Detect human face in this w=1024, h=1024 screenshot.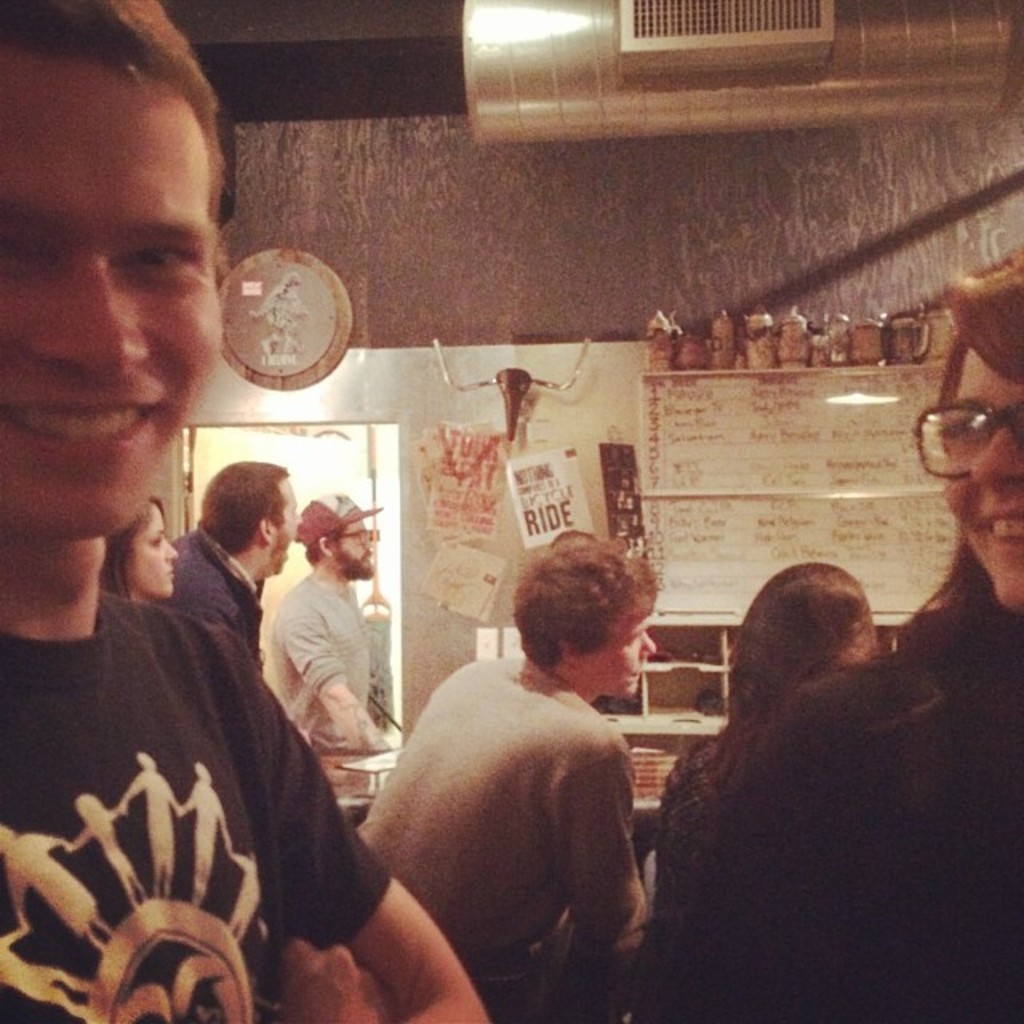
Detection: x1=0, y1=54, x2=224, y2=531.
